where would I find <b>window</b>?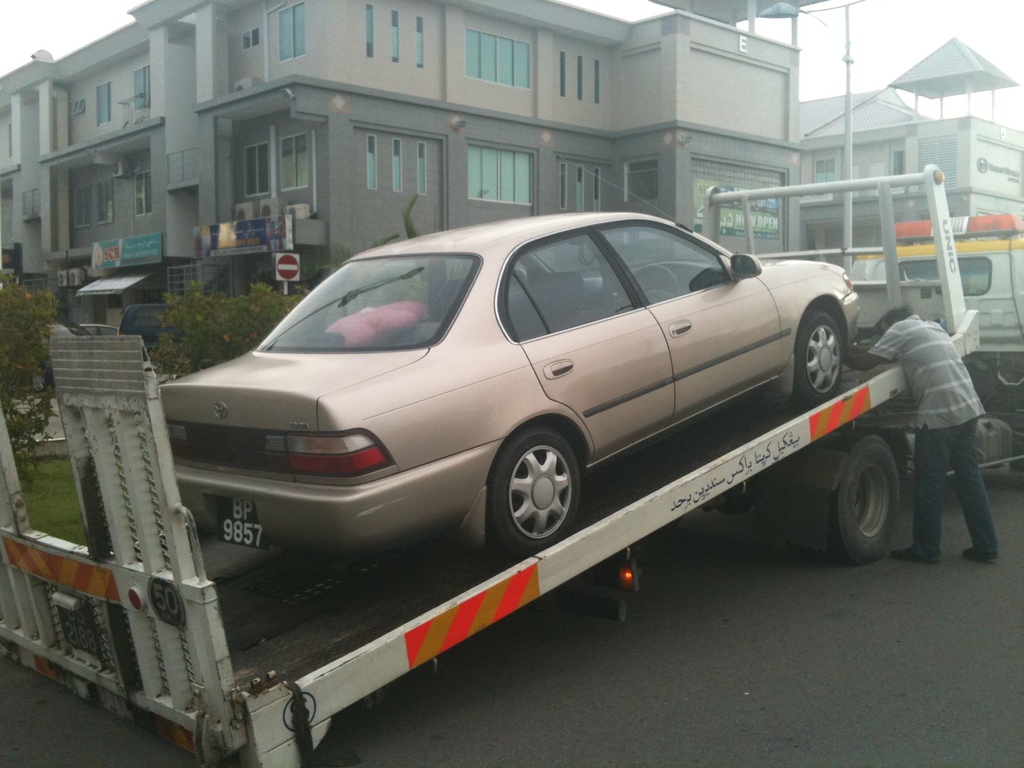
At bbox(559, 162, 568, 208).
